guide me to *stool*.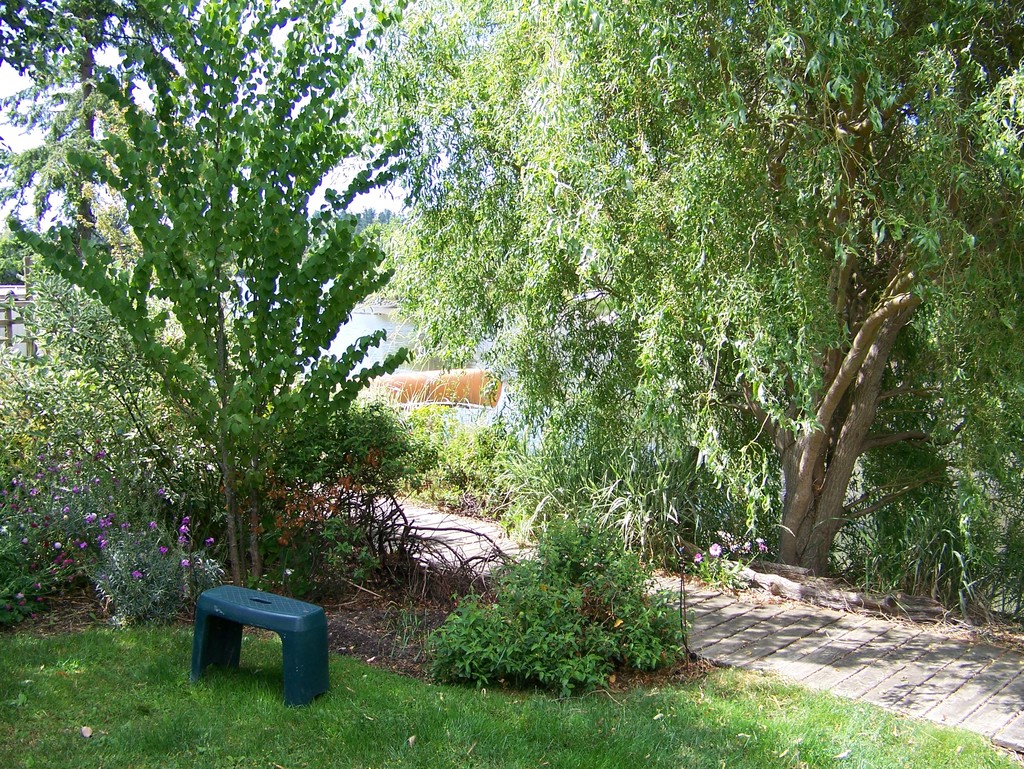
Guidance: 182, 589, 352, 702.
